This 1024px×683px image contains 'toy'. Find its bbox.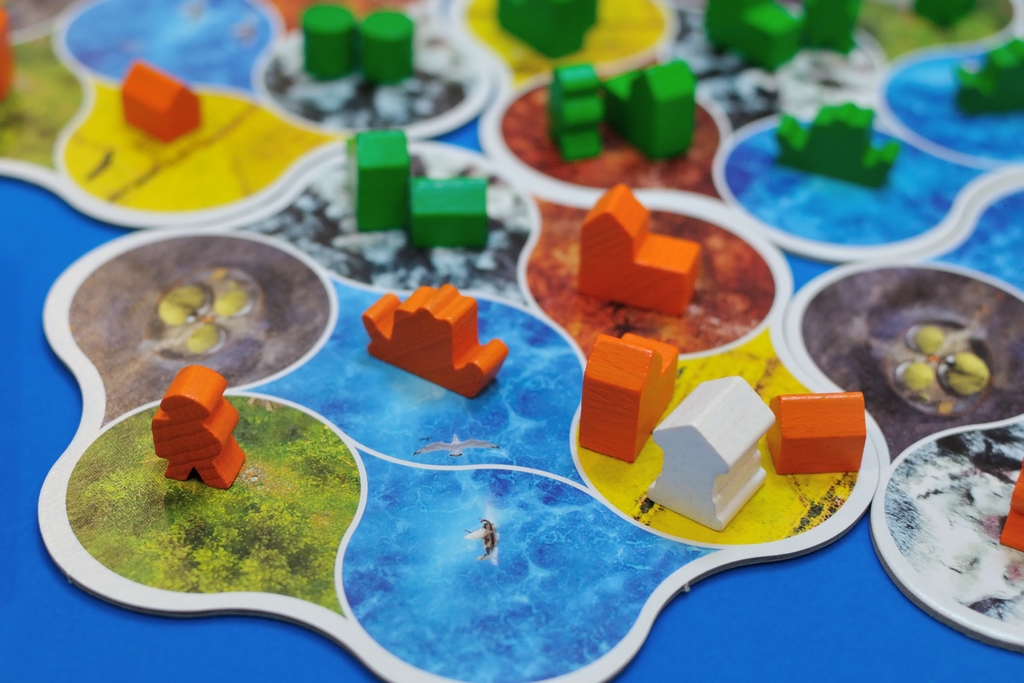
bbox(705, 0, 801, 69).
